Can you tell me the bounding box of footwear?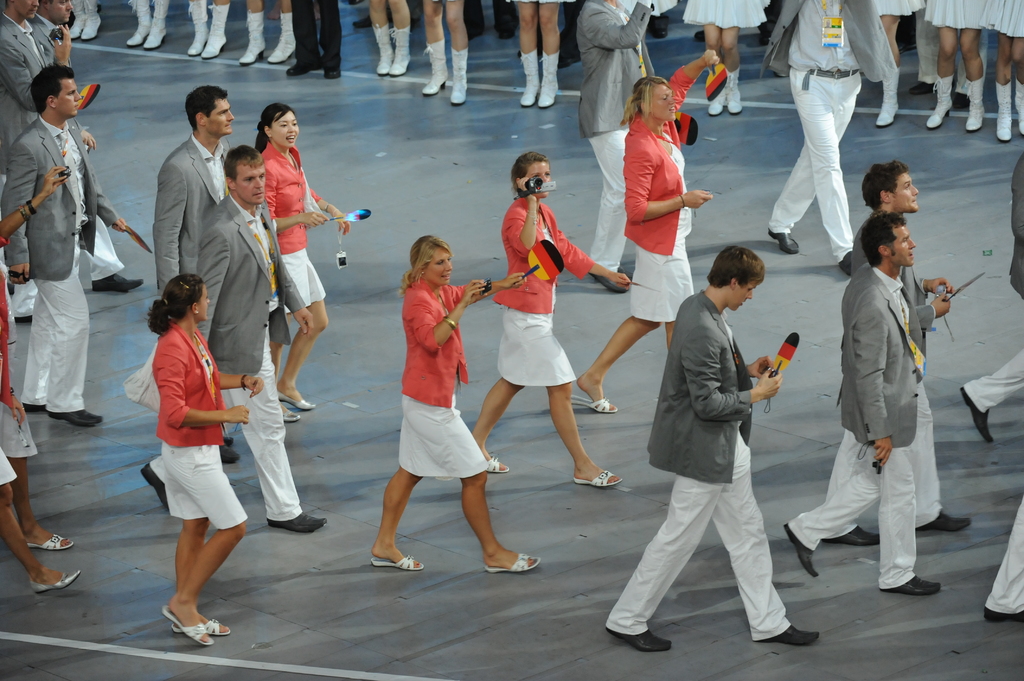
[left=388, top=26, right=413, bottom=79].
